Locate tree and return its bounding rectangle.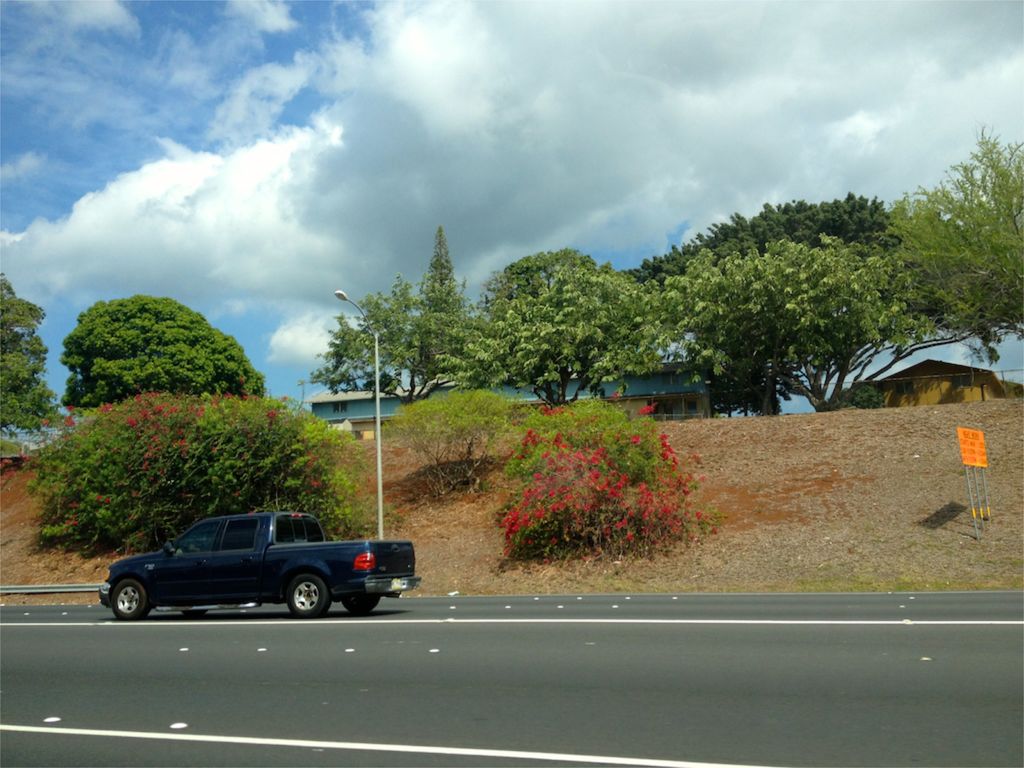
box(482, 244, 676, 422).
